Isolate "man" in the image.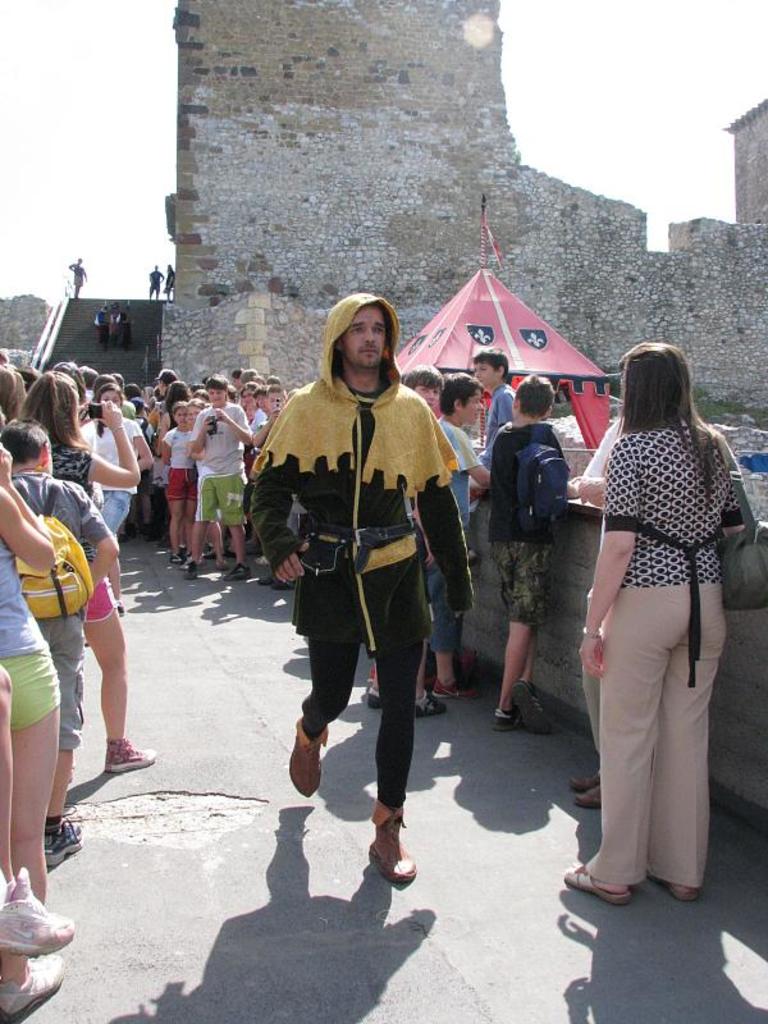
Isolated region: bbox=(255, 323, 477, 837).
